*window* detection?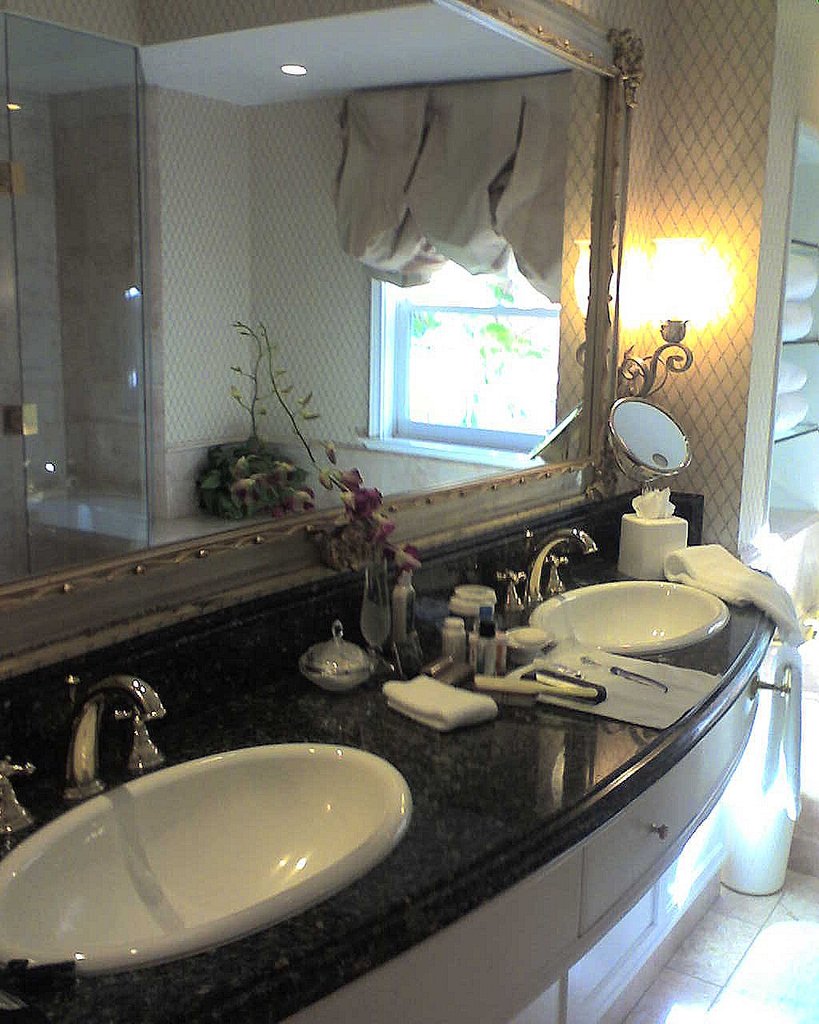
l=351, t=212, r=618, b=468
